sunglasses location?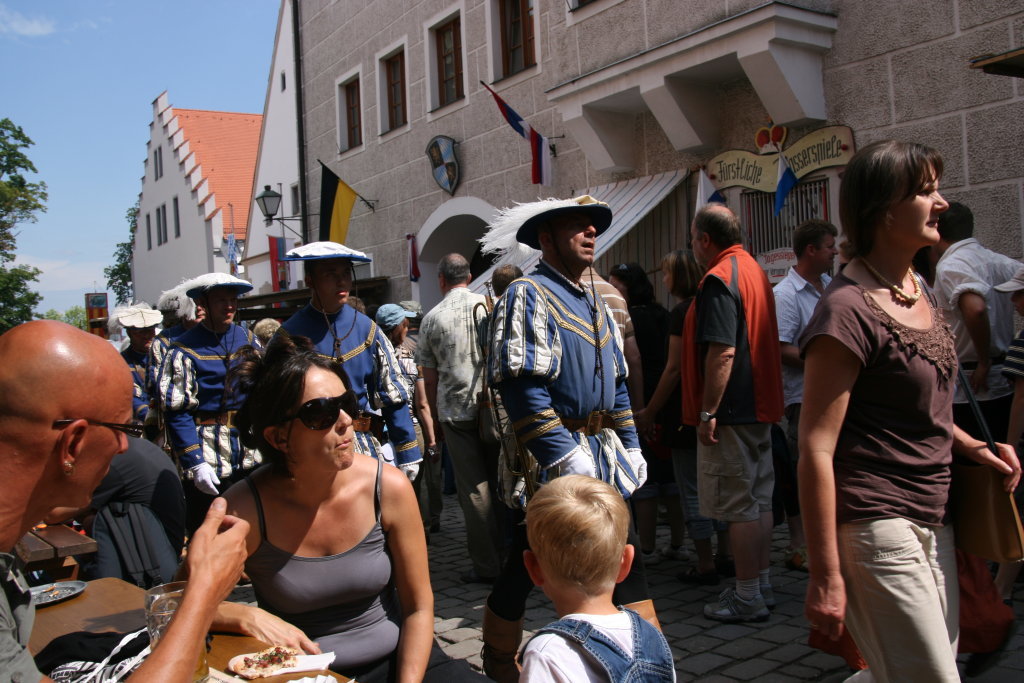
detection(295, 387, 360, 433)
